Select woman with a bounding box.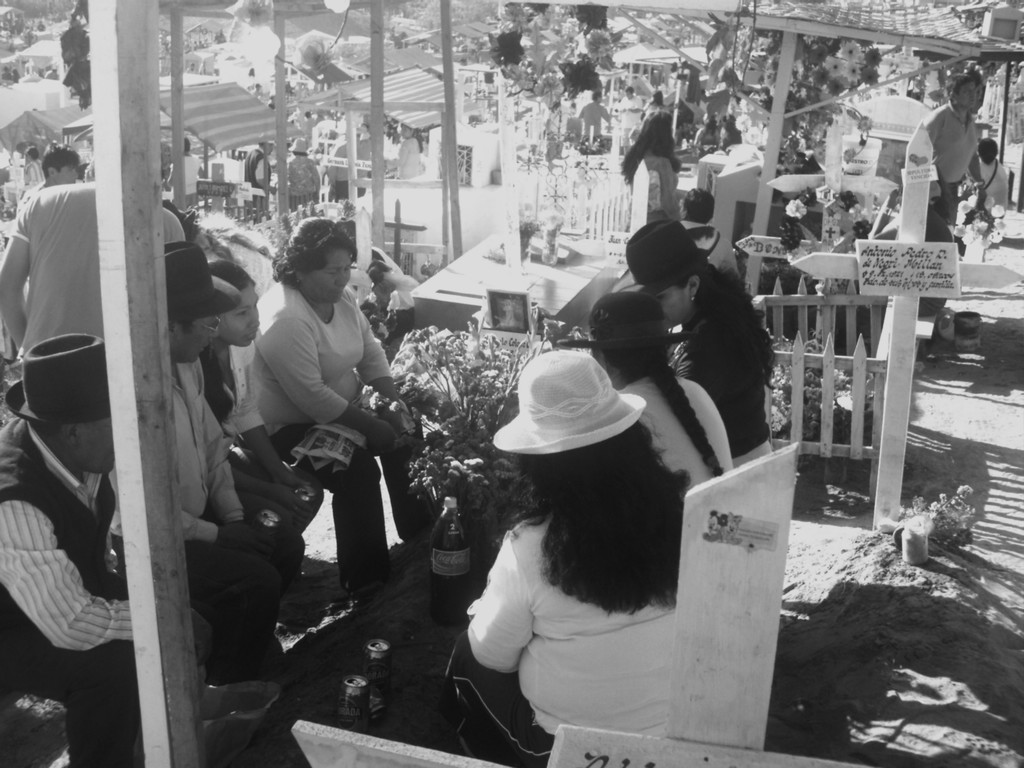
{"left": 195, "top": 258, "right": 323, "bottom": 534}.
